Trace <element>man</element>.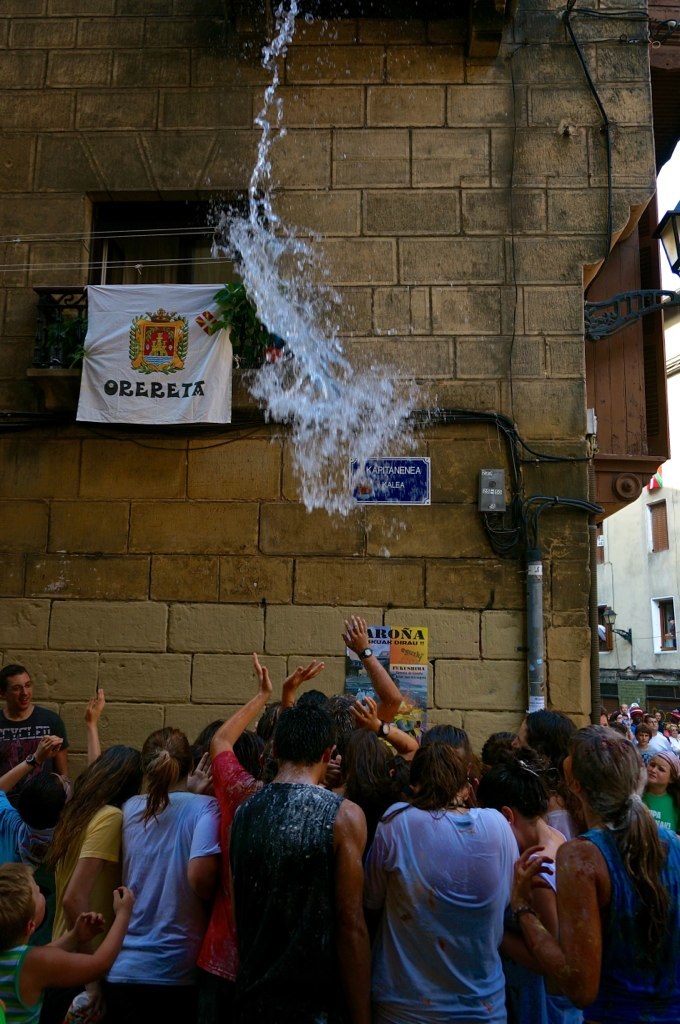
Traced to {"x1": 0, "y1": 660, "x2": 66, "y2": 791}.
